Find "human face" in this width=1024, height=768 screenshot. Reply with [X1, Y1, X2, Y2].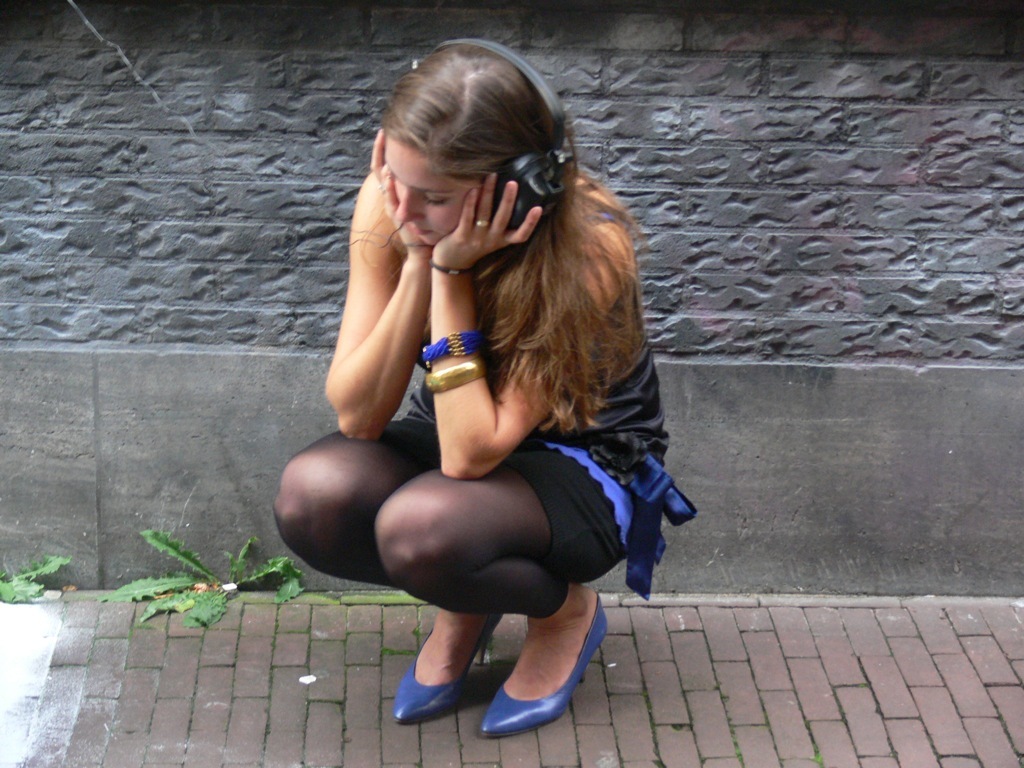
[383, 134, 482, 249].
